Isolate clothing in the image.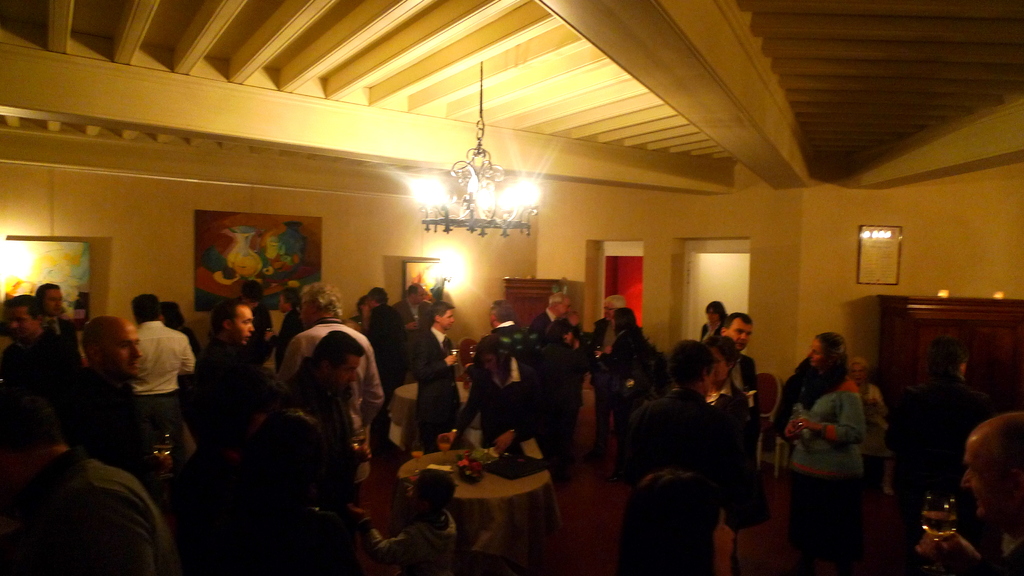
Isolated region: <region>621, 382, 779, 533</region>.
